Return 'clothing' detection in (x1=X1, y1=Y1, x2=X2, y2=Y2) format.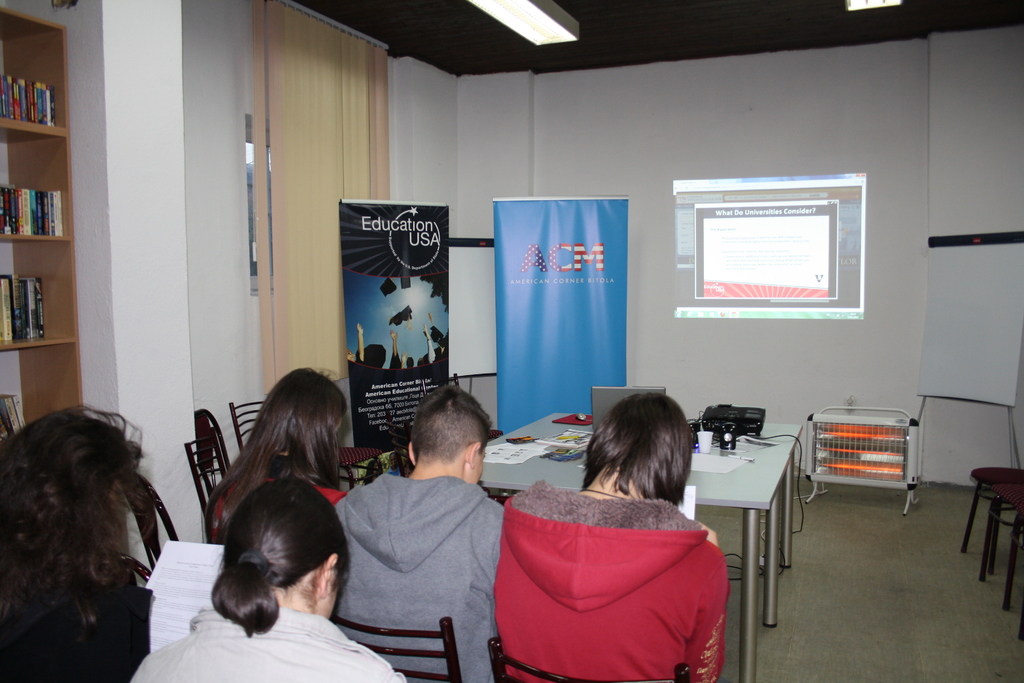
(x1=323, y1=477, x2=522, y2=682).
